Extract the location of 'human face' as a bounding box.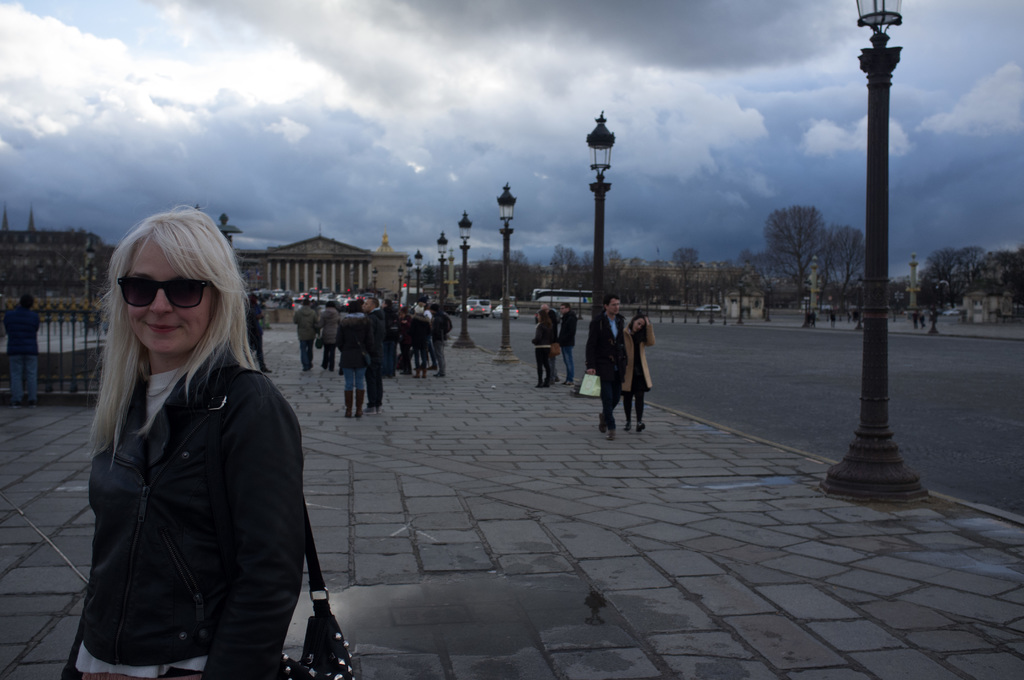
select_region(608, 301, 621, 314).
